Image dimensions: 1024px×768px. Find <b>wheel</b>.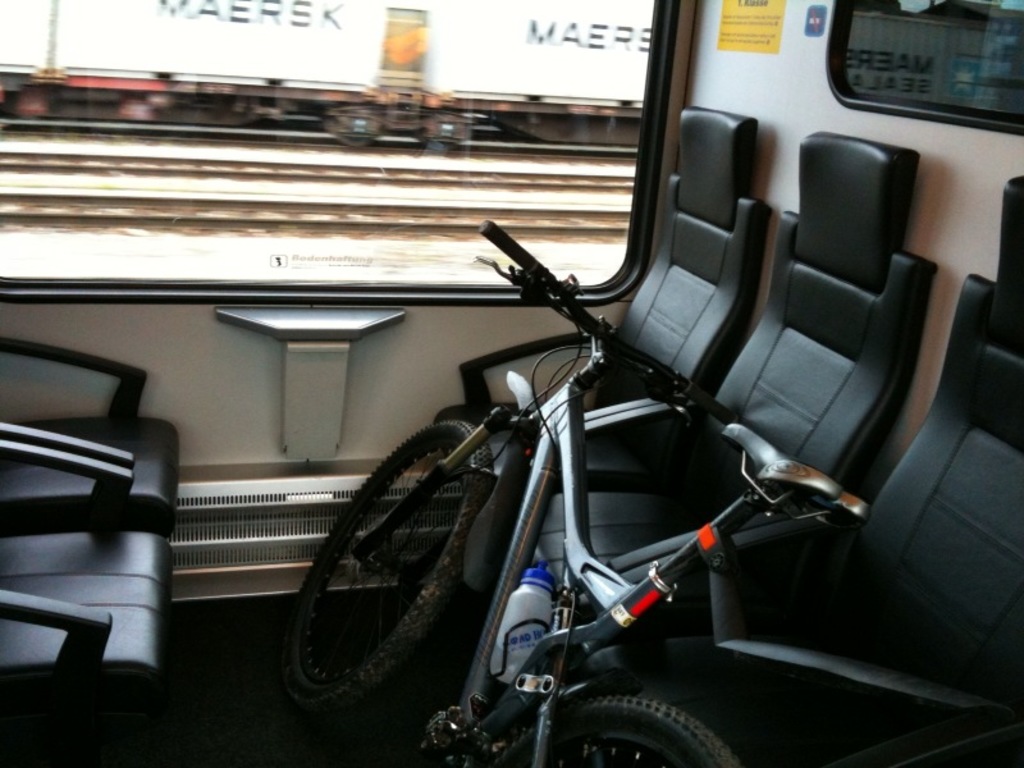
<bbox>342, 137, 366, 150</bbox>.
